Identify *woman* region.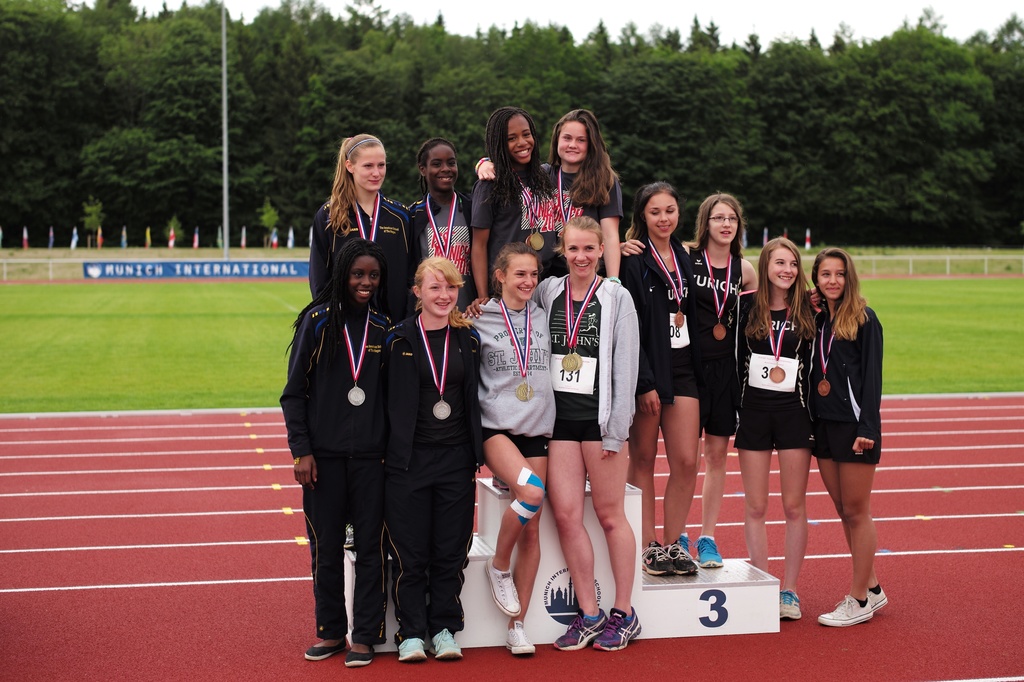
Region: (x1=789, y1=239, x2=895, y2=616).
